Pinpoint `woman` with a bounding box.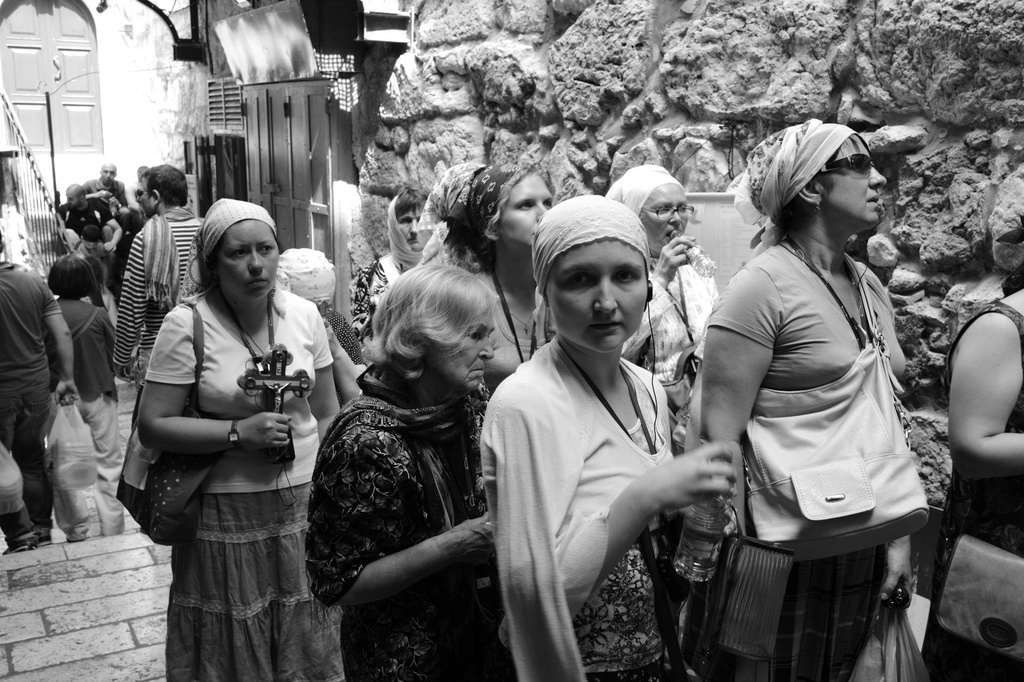
select_region(127, 180, 335, 681).
